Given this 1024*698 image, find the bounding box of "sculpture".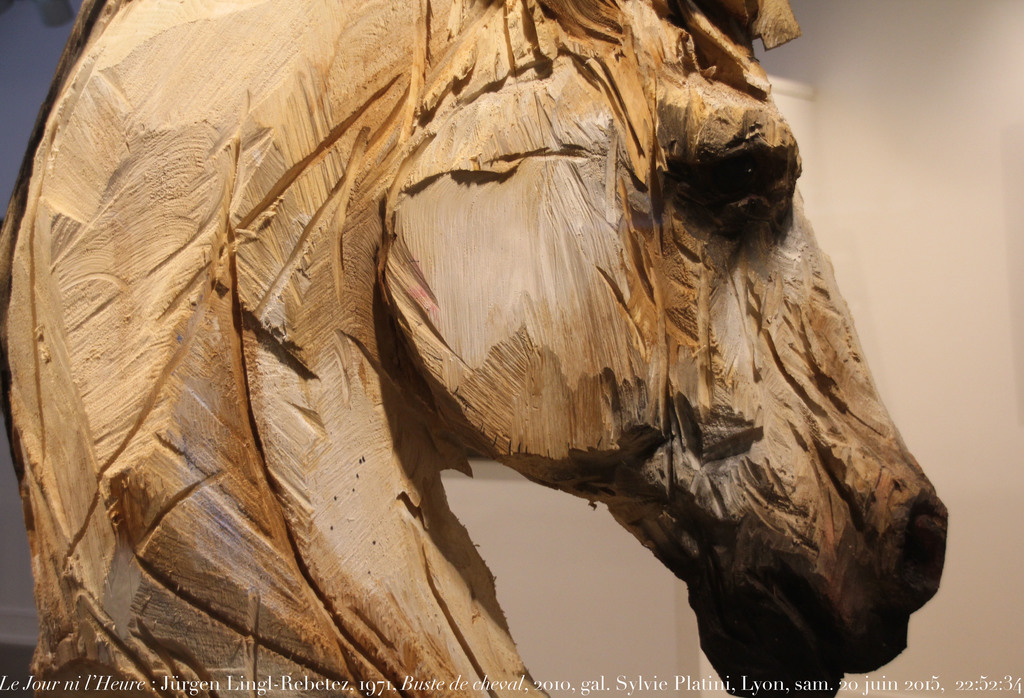
0, 25, 909, 697.
